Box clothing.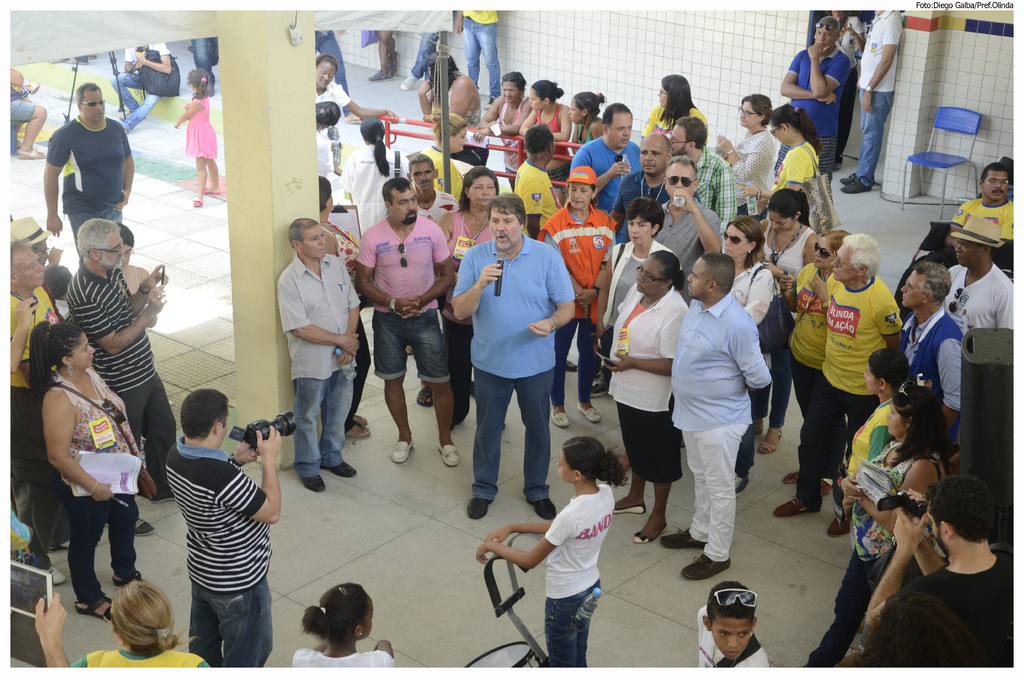
crop(72, 647, 212, 666).
